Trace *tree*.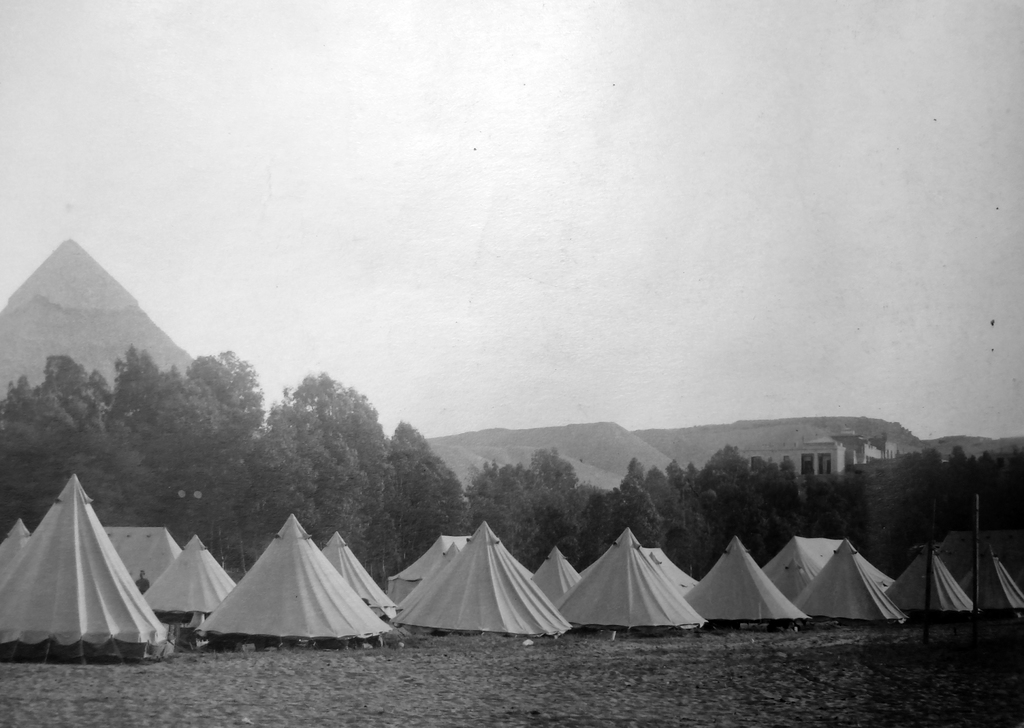
Traced to rect(249, 367, 388, 557).
